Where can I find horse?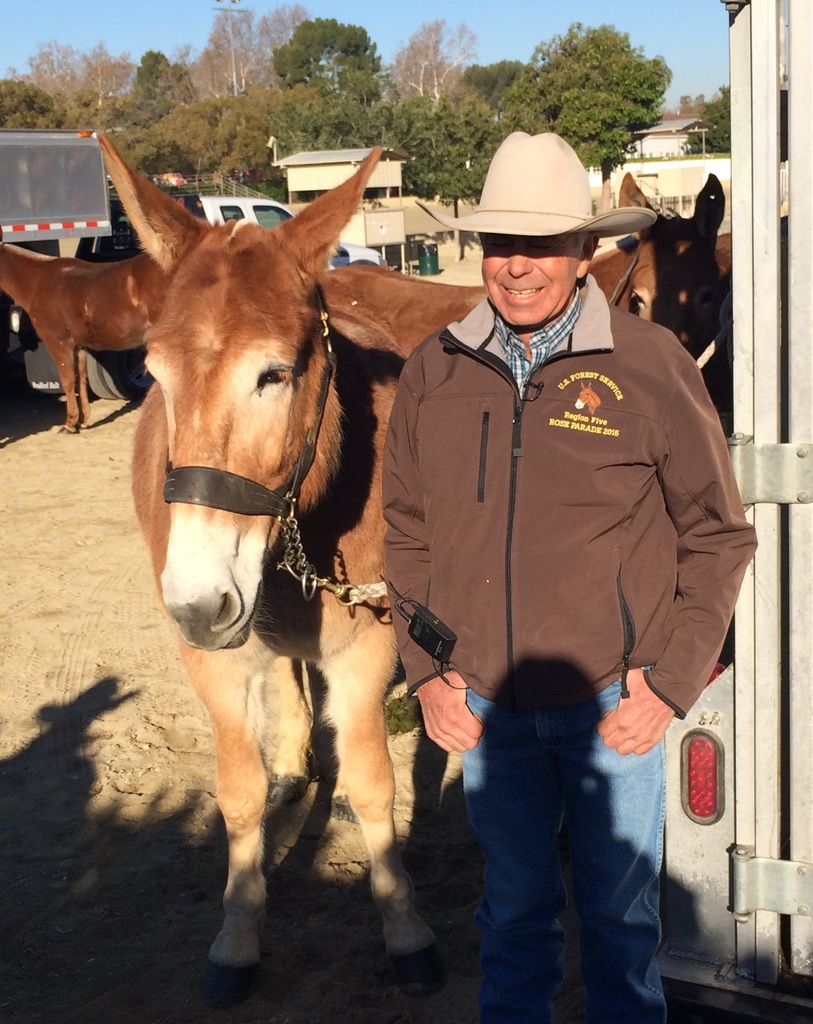
You can find it at bbox(0, 223, 174, 440).
